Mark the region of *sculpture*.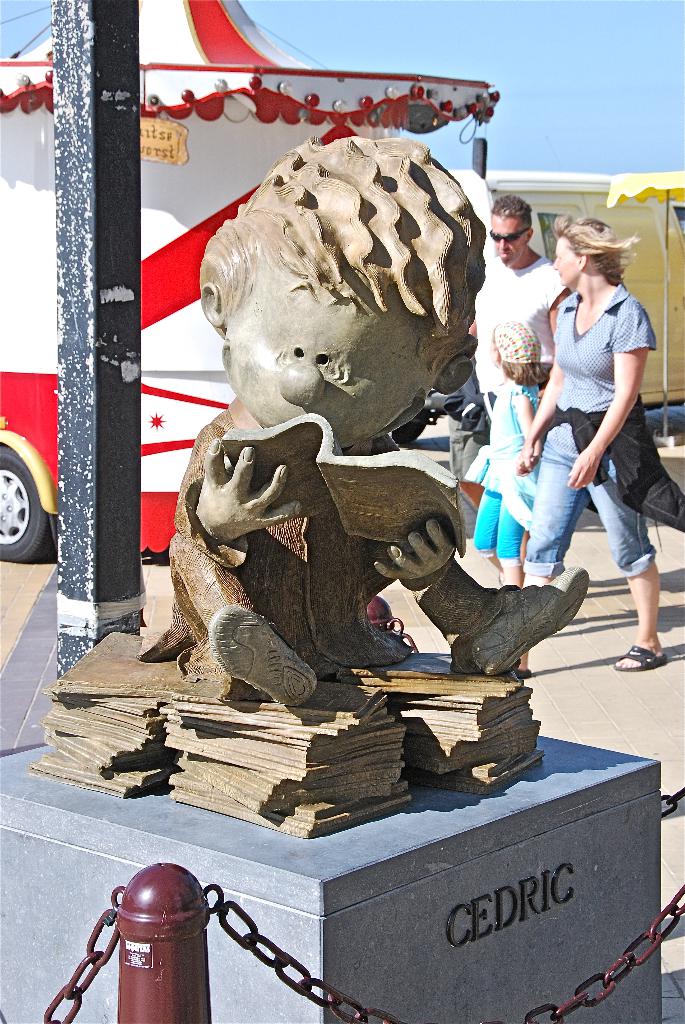
Region: select_region(38, 145, 598, 829).
